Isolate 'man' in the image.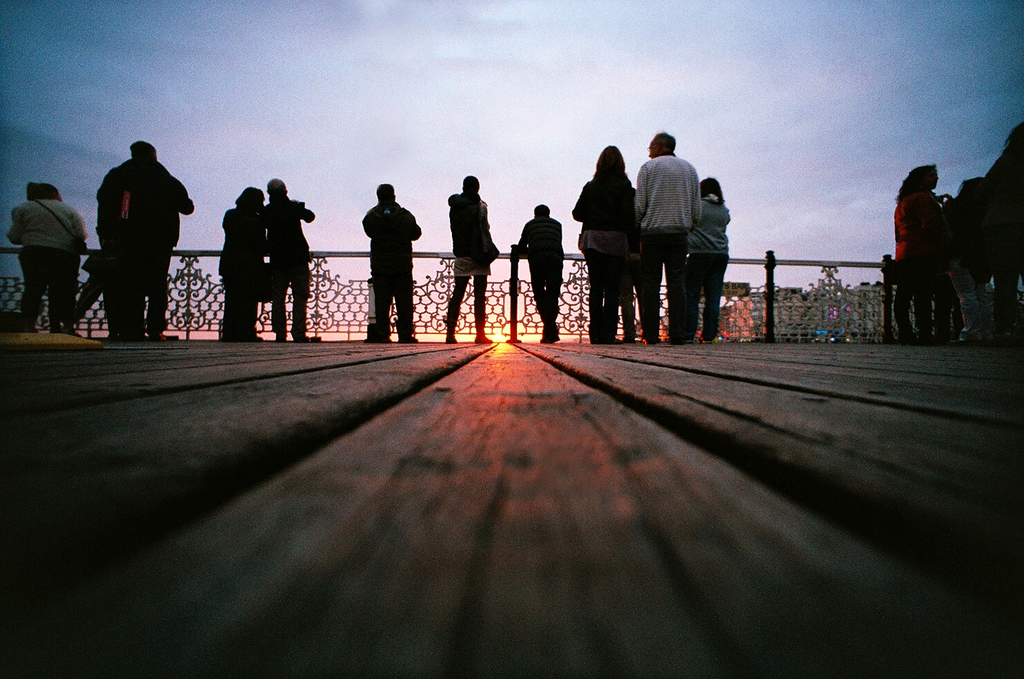
Isolated region: x1=83, y1=128, x2=183, y2=340.
